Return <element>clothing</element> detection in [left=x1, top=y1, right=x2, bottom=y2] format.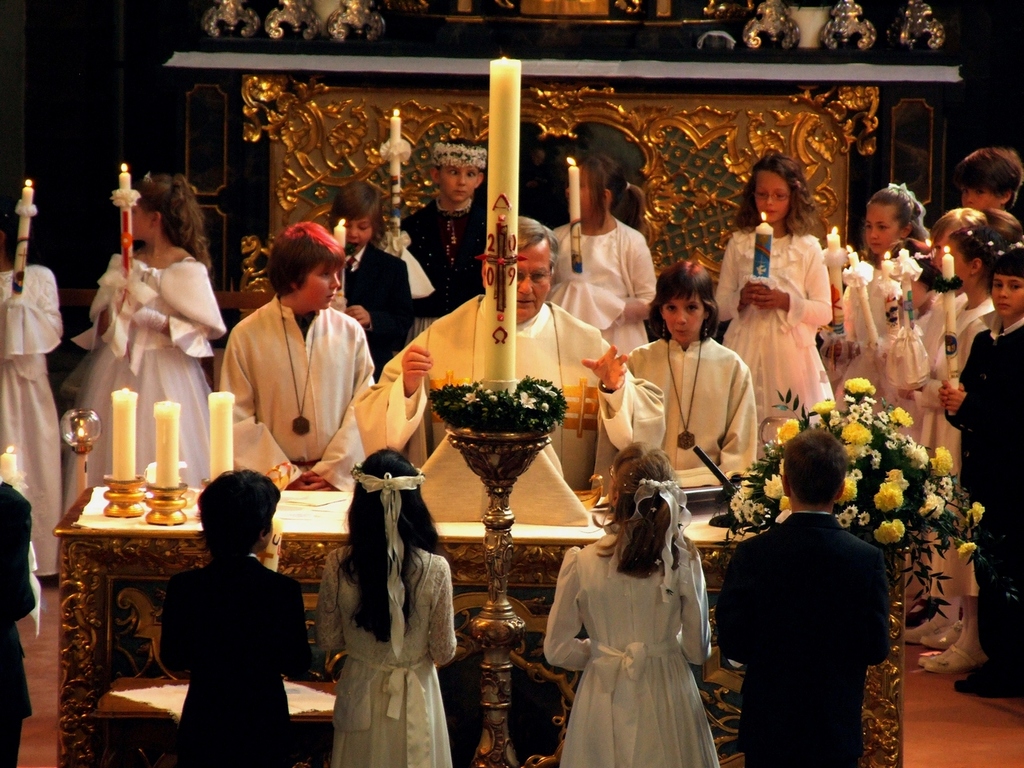
[left=622, top=335, right=760, bottom=479].
